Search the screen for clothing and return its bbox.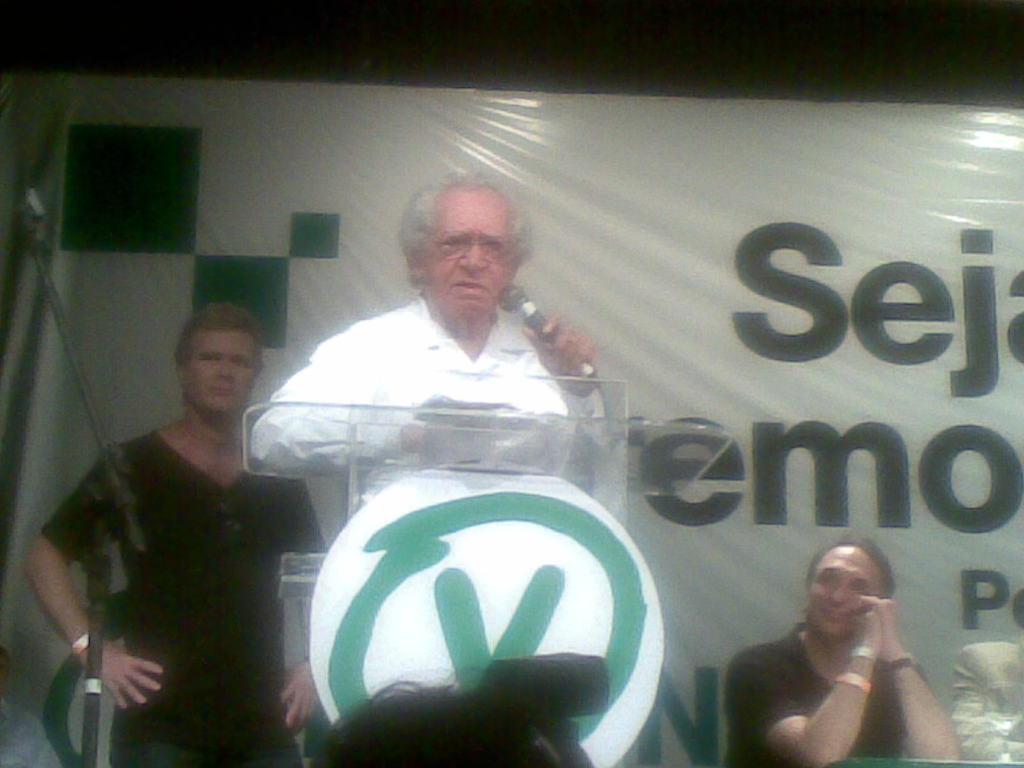
Found: 243/303/575/468.
